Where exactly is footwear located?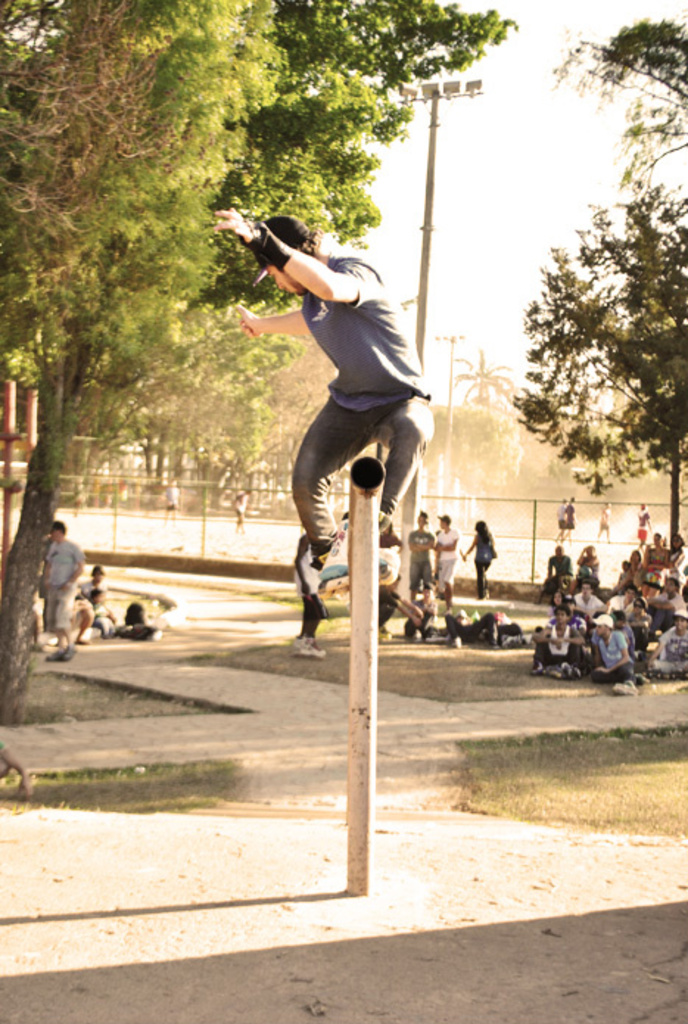
Its bounding box is left=46, top=639, right=63, bottom=660.
